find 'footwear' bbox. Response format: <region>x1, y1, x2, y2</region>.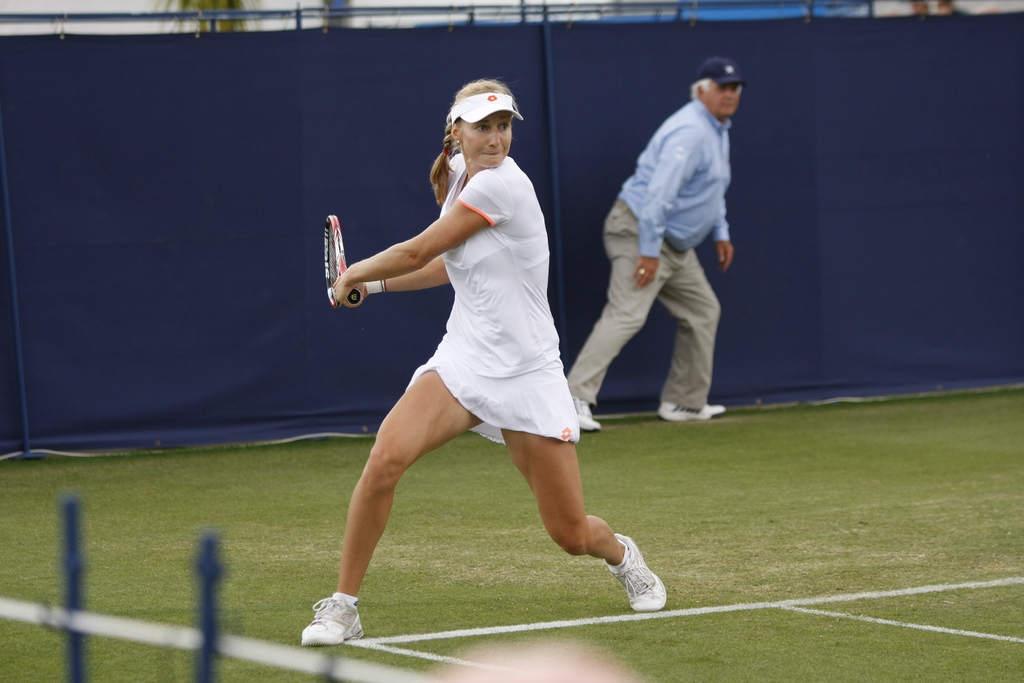
<region>662, 397, 726, 420</region>.
